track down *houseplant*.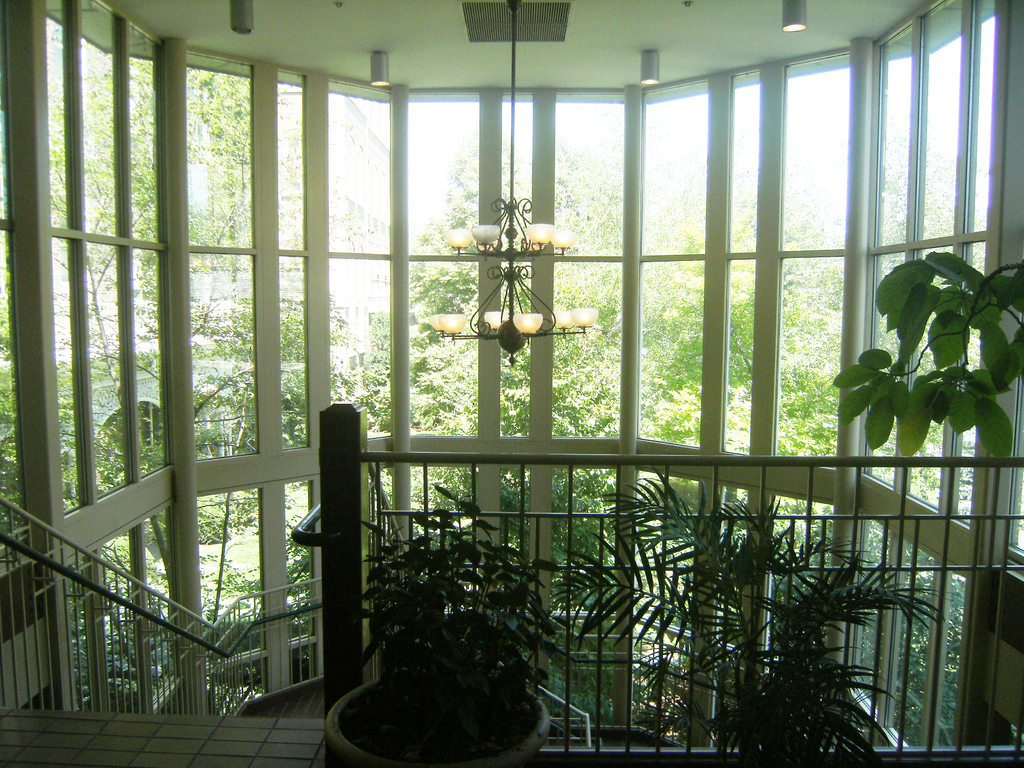
Tracked to bbox=(323, 488, 586, 767).
